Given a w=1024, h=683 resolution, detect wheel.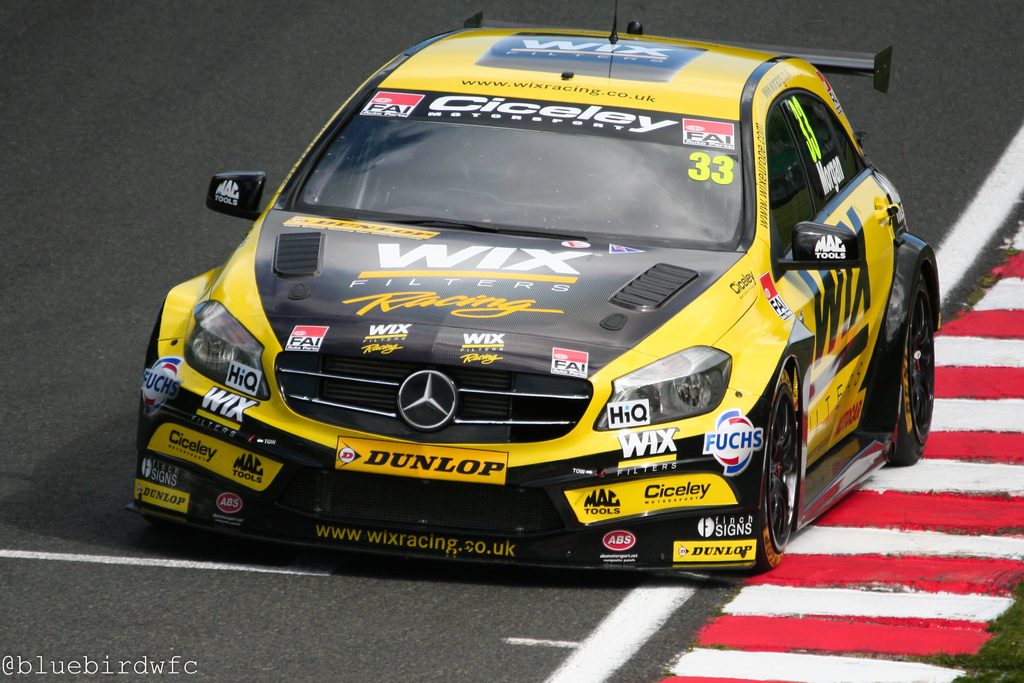
x1=885 y1=274 x2=938 y2=461.
